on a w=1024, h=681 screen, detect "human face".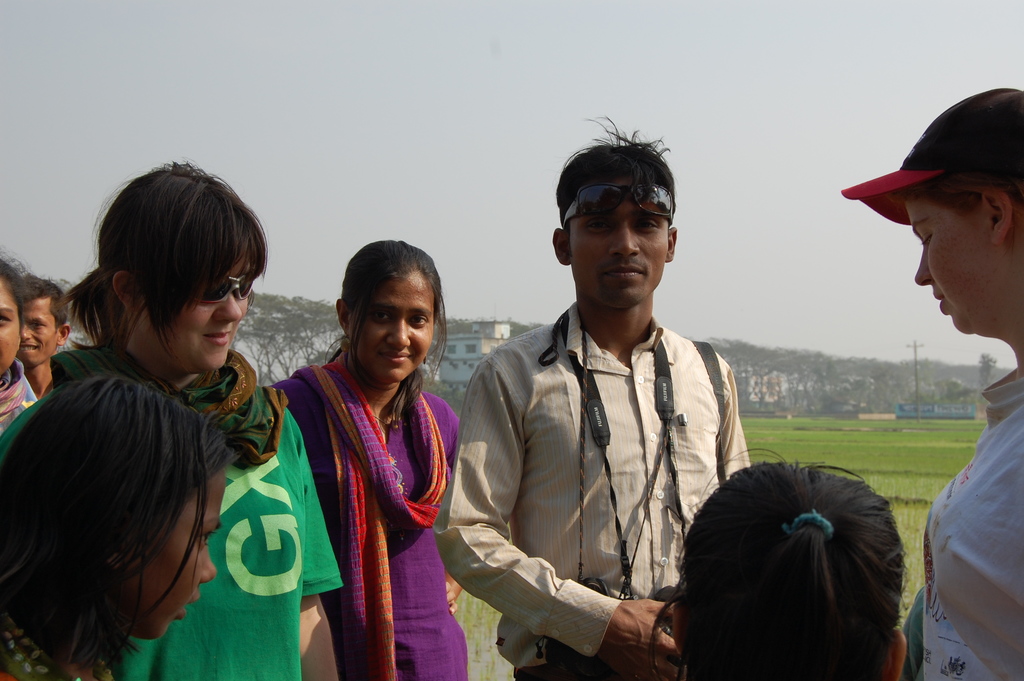
BBox(147, 250, 253, 376).
